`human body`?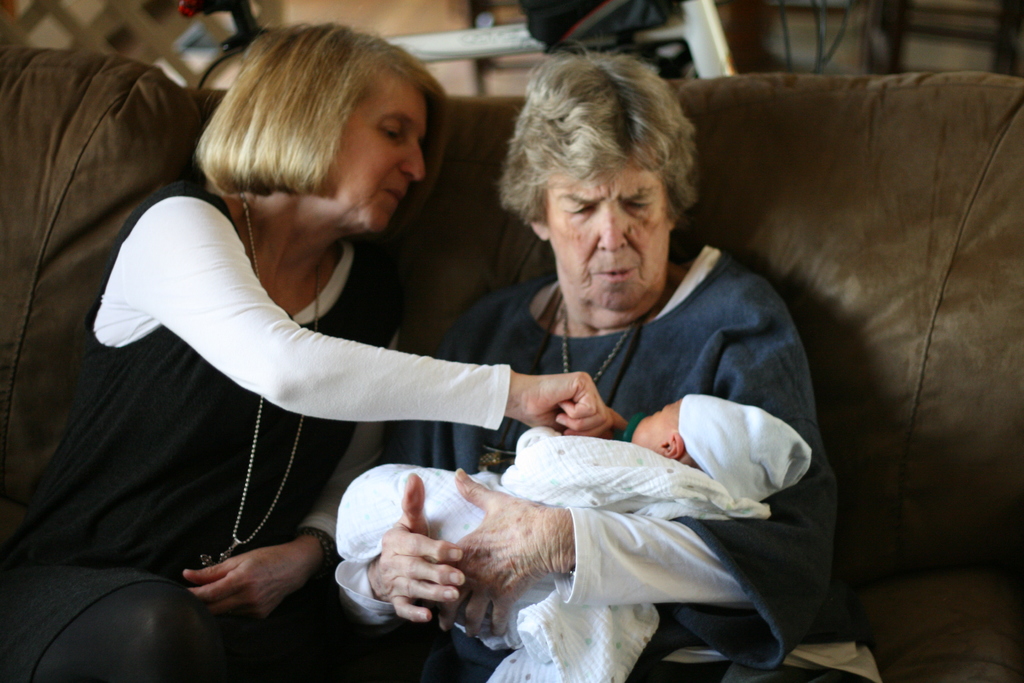
locate(346, 65, 952, 654)
